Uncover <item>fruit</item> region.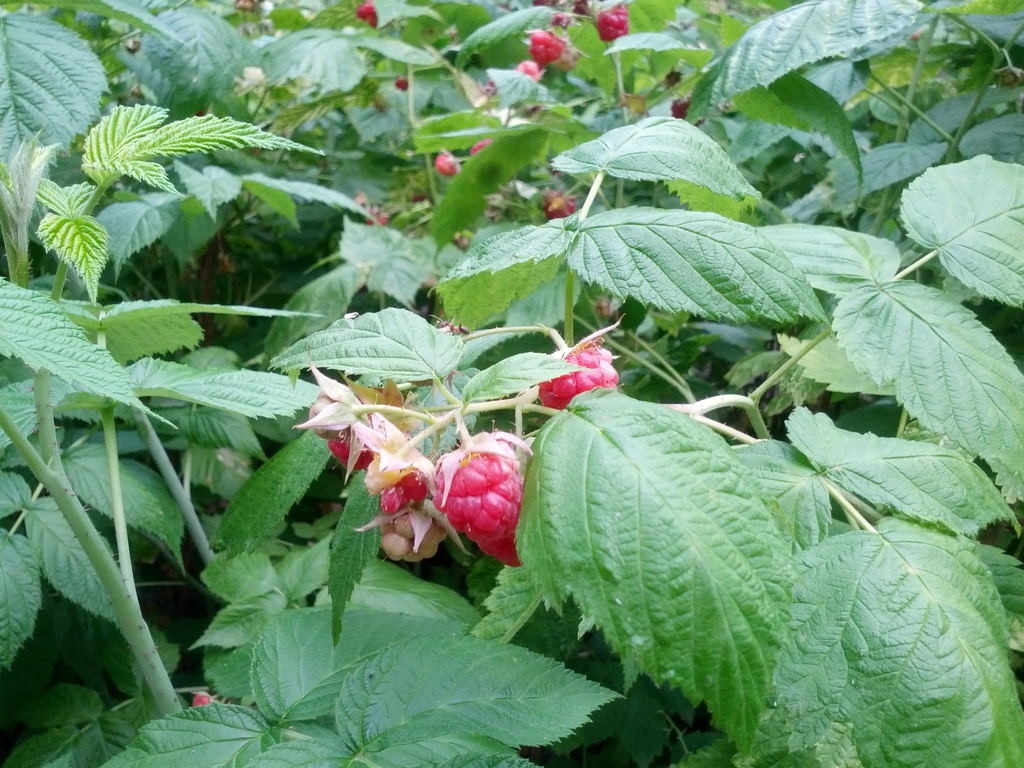
Uncovered: bbox=[329, 436, 375, 472].
